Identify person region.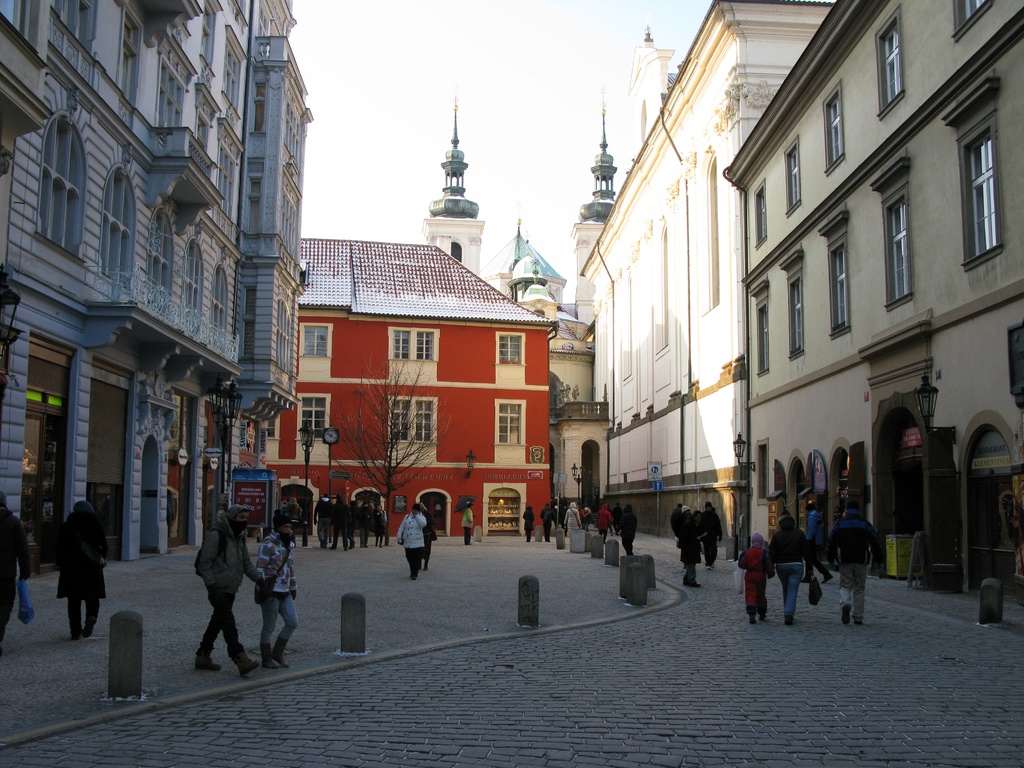
Region: {"x1": 57, "y1": 500, "x2": 120, "y2": 646}.
